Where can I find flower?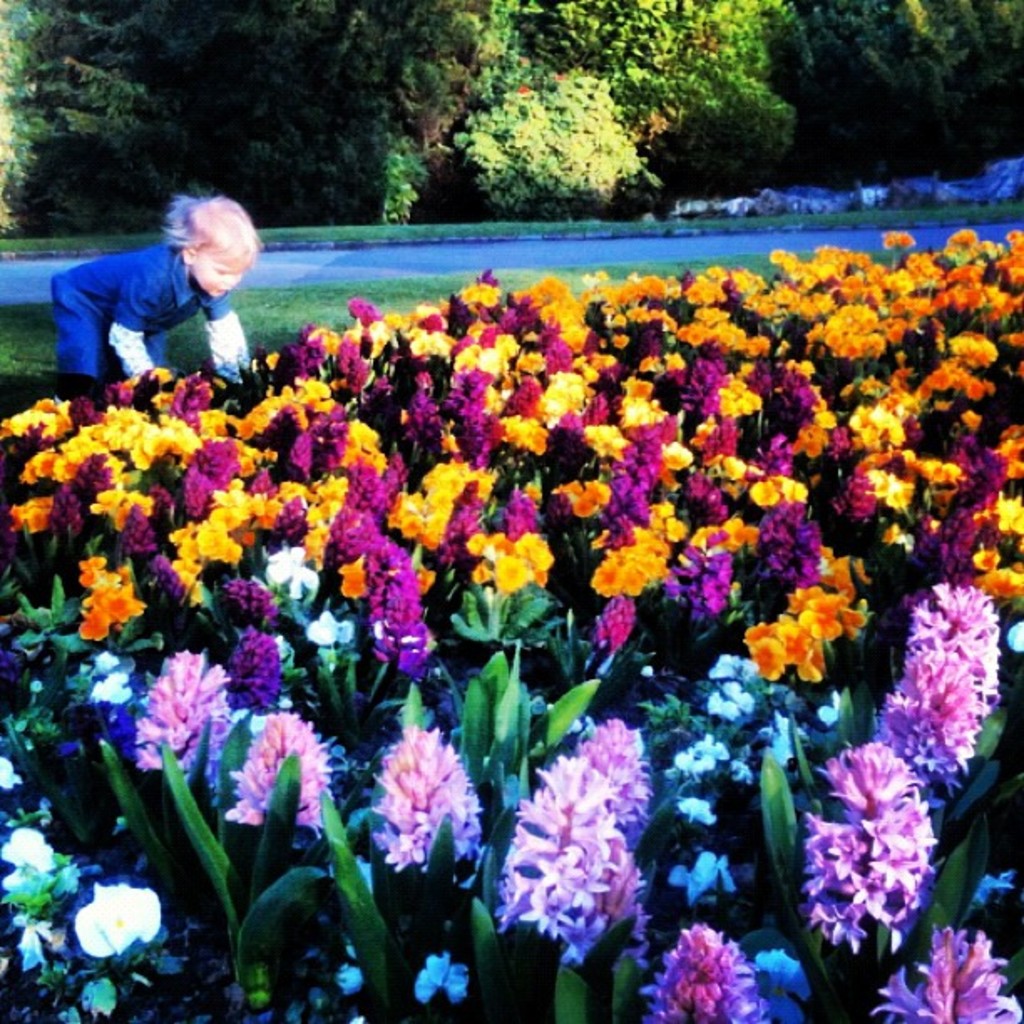
You can find it at bbox=[72, 878, 166, 955].
